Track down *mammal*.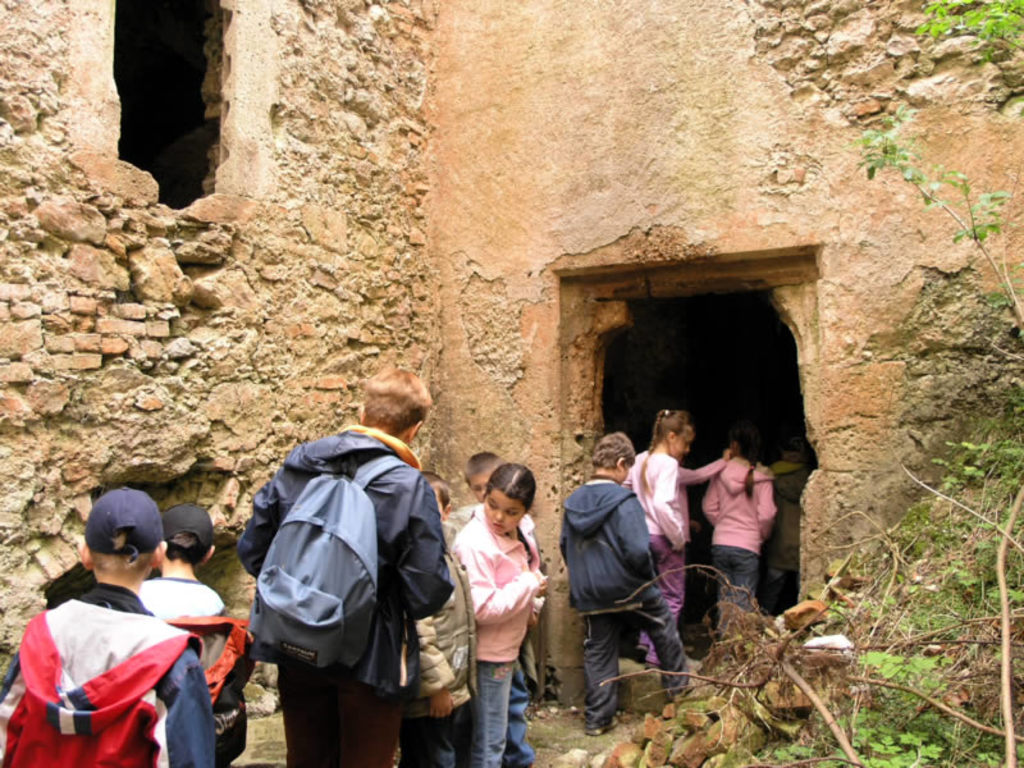
Tracked to (left=767, top=430, right=813, bottom=603).
